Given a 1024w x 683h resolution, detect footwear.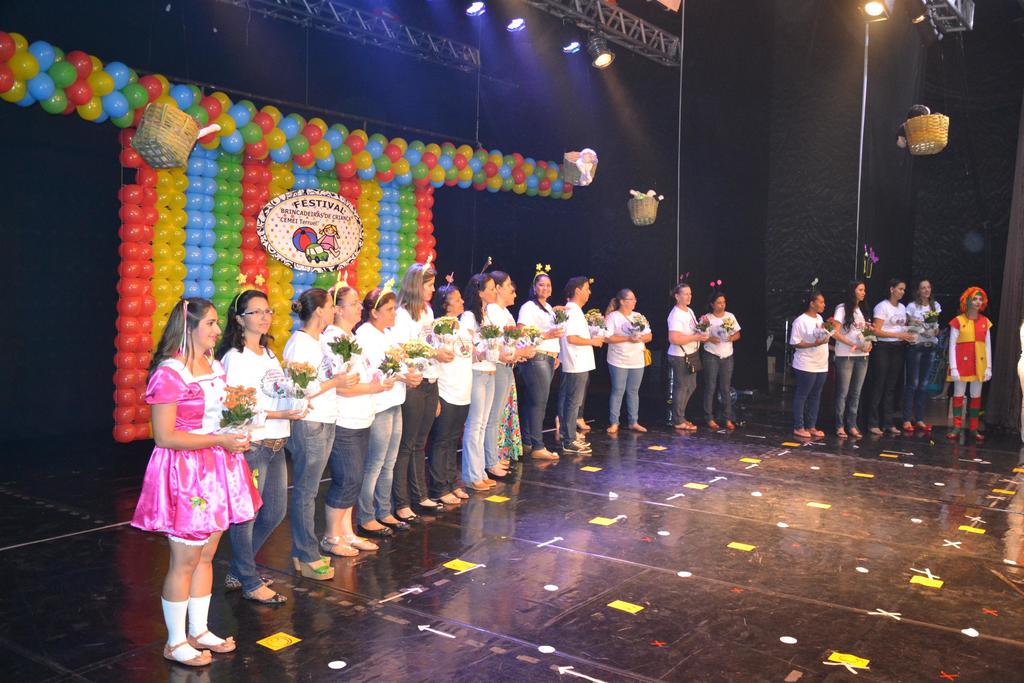
x1=301, y1=557, x2=337, y2=583.
